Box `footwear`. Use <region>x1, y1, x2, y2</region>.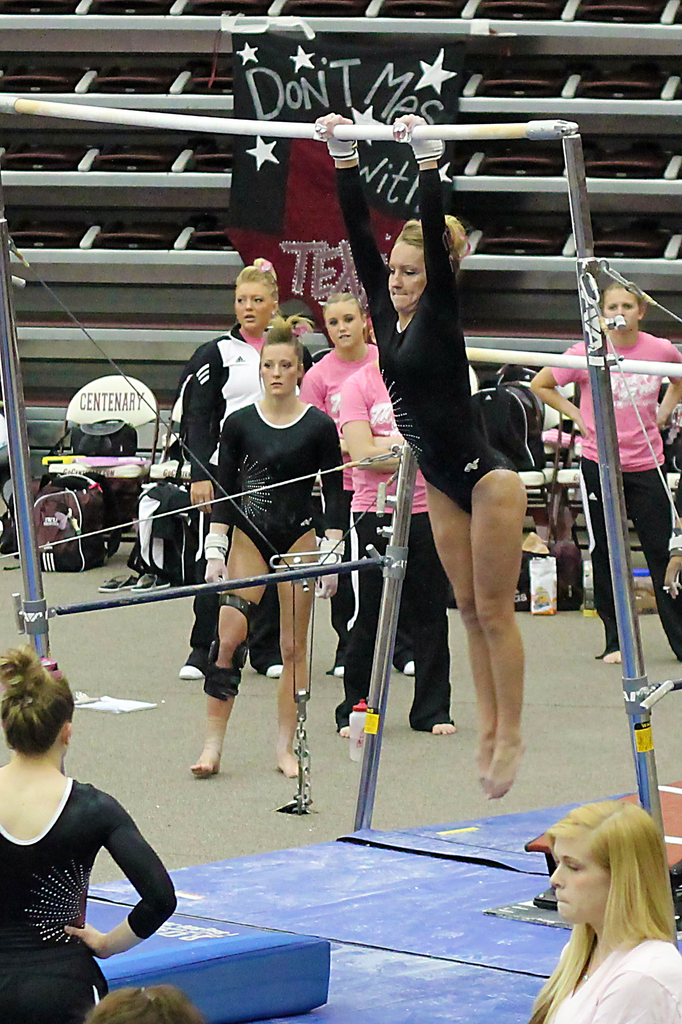
<region>259, 634, 292, 682</region>.
